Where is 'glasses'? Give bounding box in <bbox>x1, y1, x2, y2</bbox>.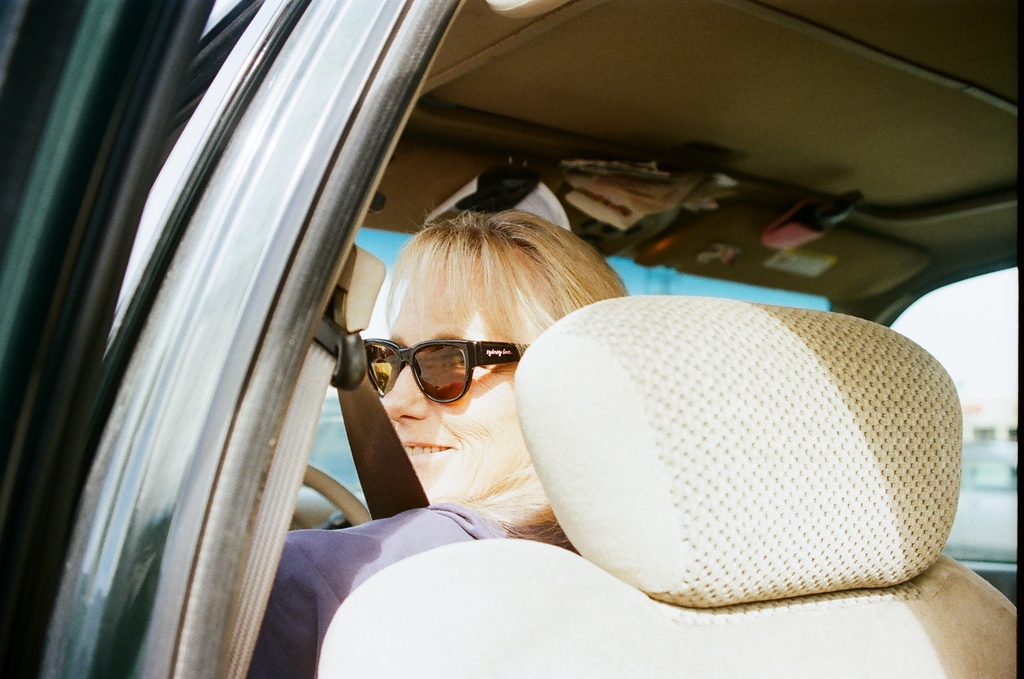
<bbox>359, 339, 568, 417</bbox>.
